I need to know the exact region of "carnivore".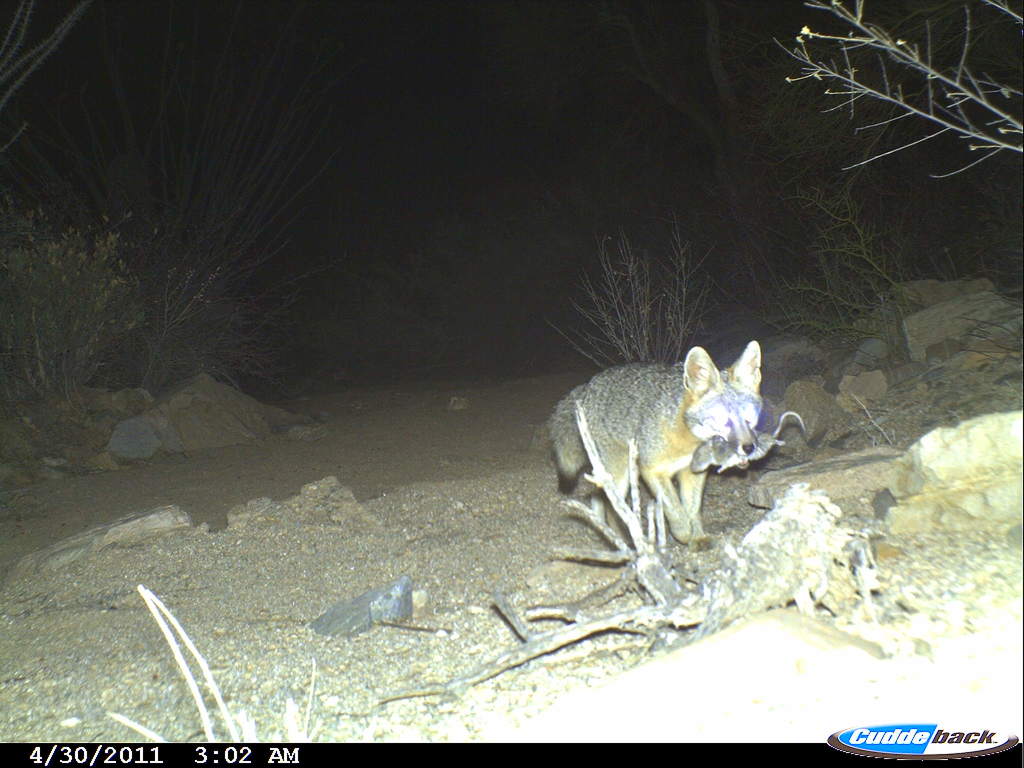
Region: <region>526, 326, 784, 547</region>.
